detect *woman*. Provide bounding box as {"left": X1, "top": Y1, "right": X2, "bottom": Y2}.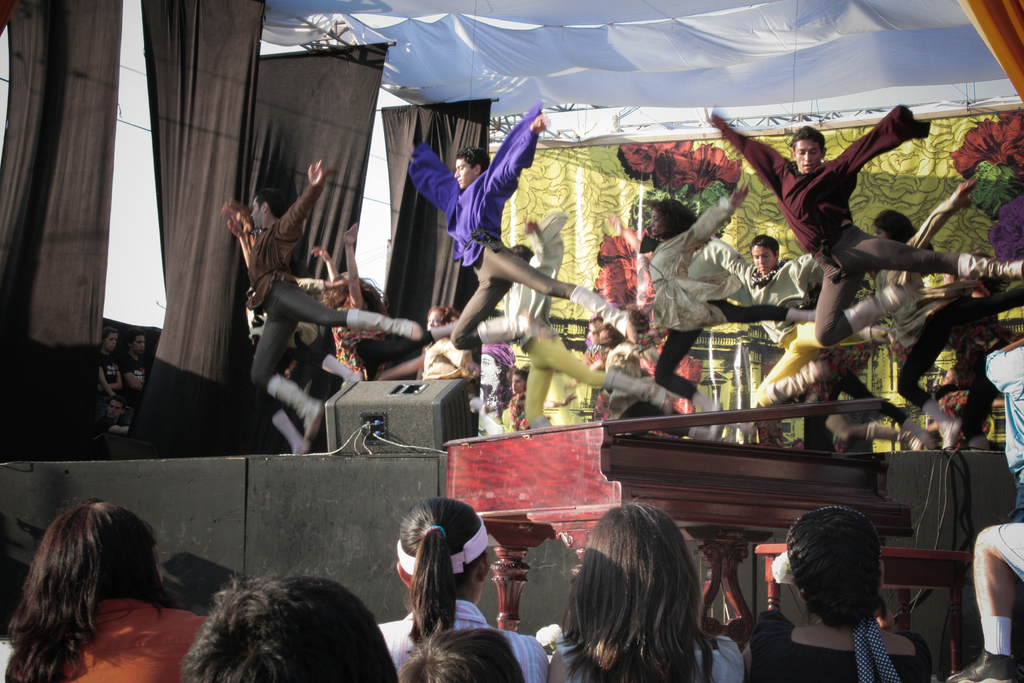
{"left": 598, "top": 176, "right": 820, "bottom": 422}.
